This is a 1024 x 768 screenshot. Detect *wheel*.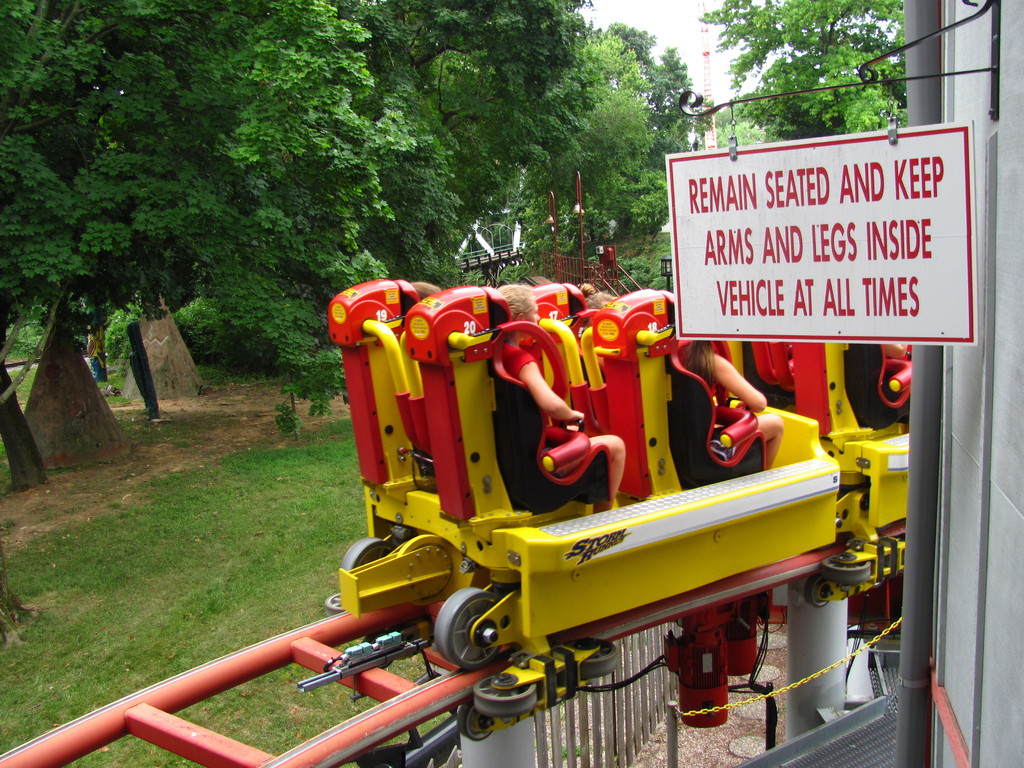
bbox(435, 586, 501, 667).
